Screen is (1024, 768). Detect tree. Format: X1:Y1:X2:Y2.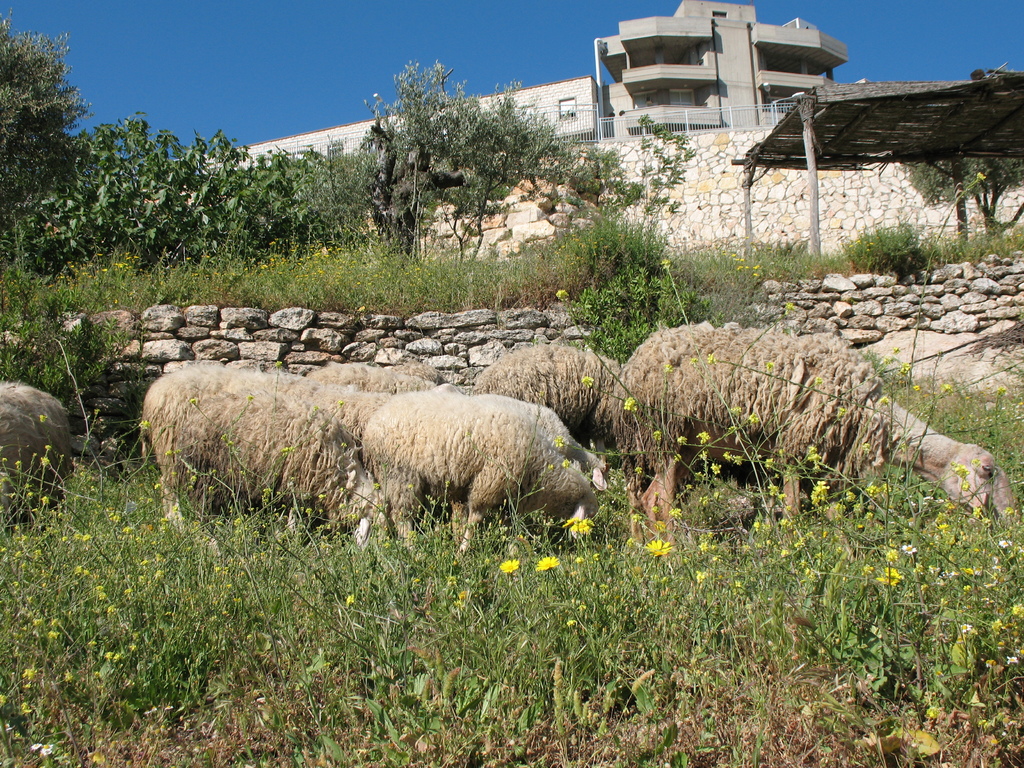
361:56:564:258.
